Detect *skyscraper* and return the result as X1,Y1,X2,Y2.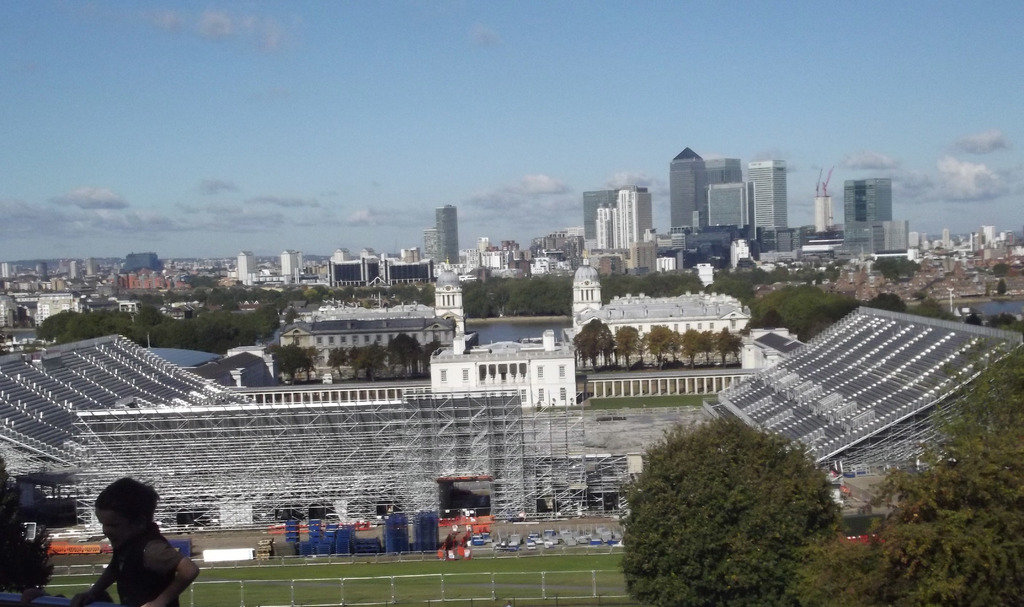
745,162,789,233.
